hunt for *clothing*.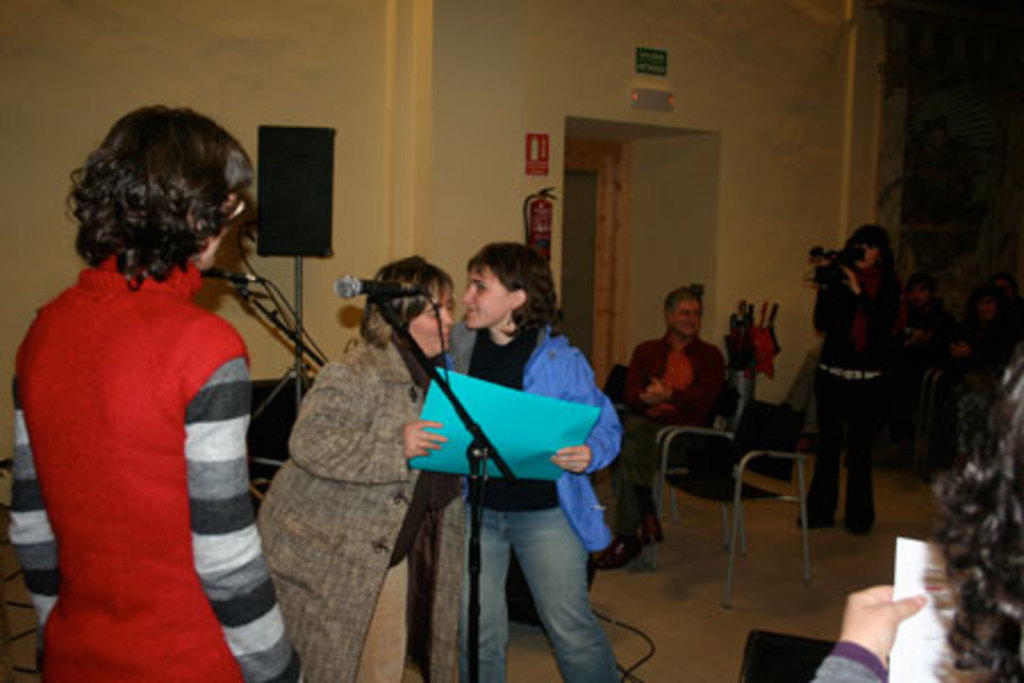
Hunted down at select_region(817, 244, 897, 546).
